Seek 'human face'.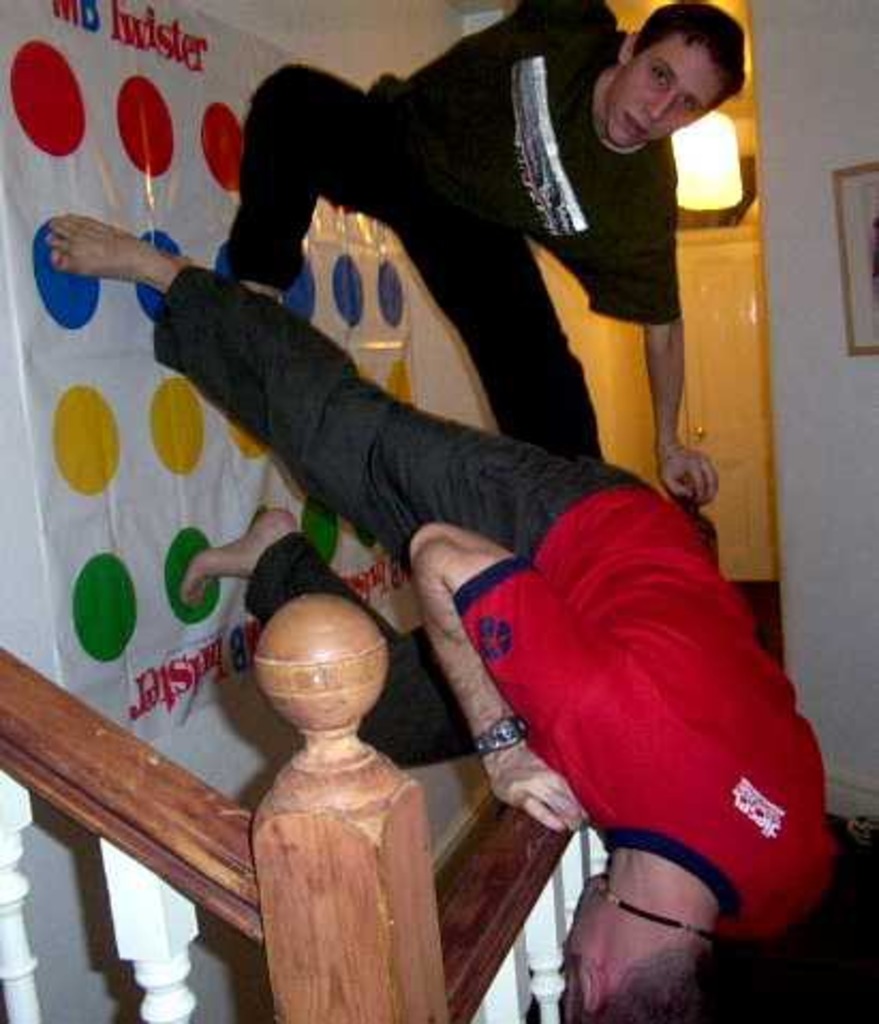
605,32,716,148.
